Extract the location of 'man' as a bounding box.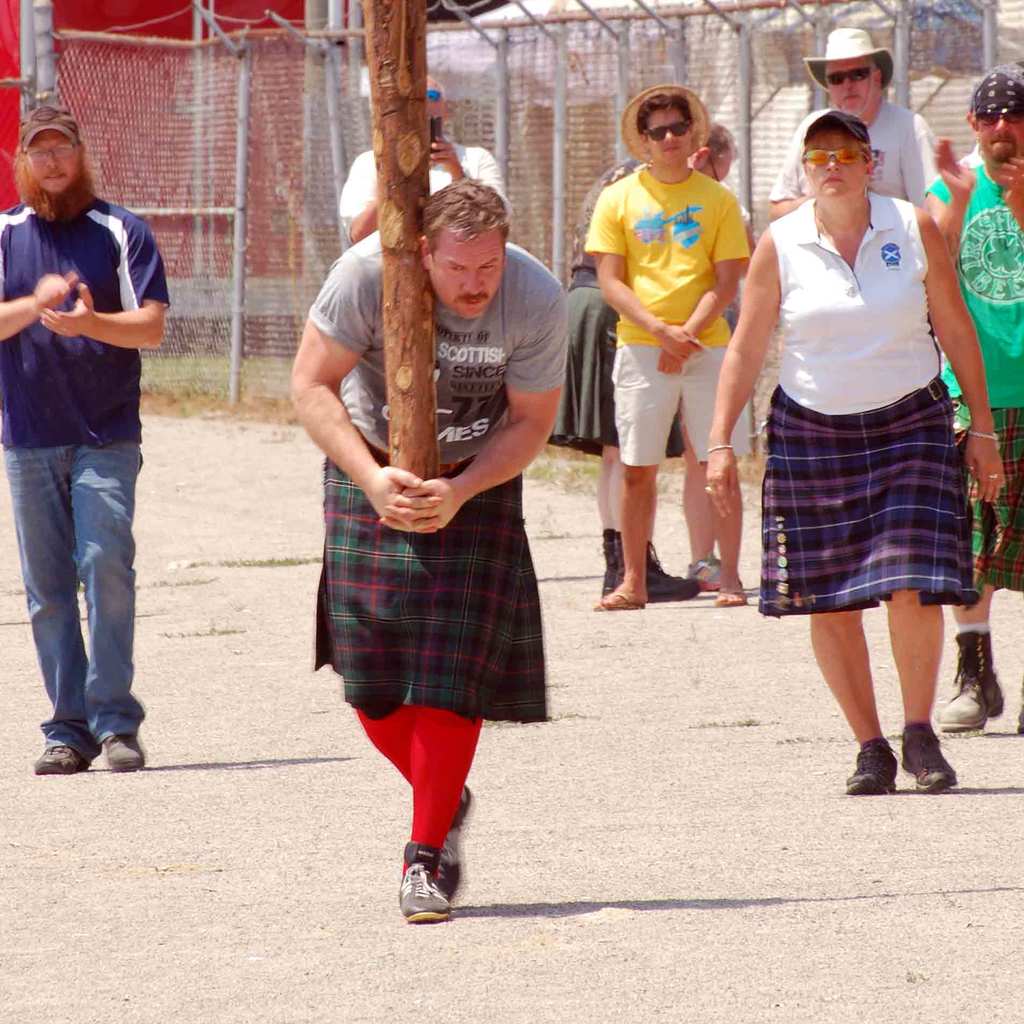
765,23,941,219.
